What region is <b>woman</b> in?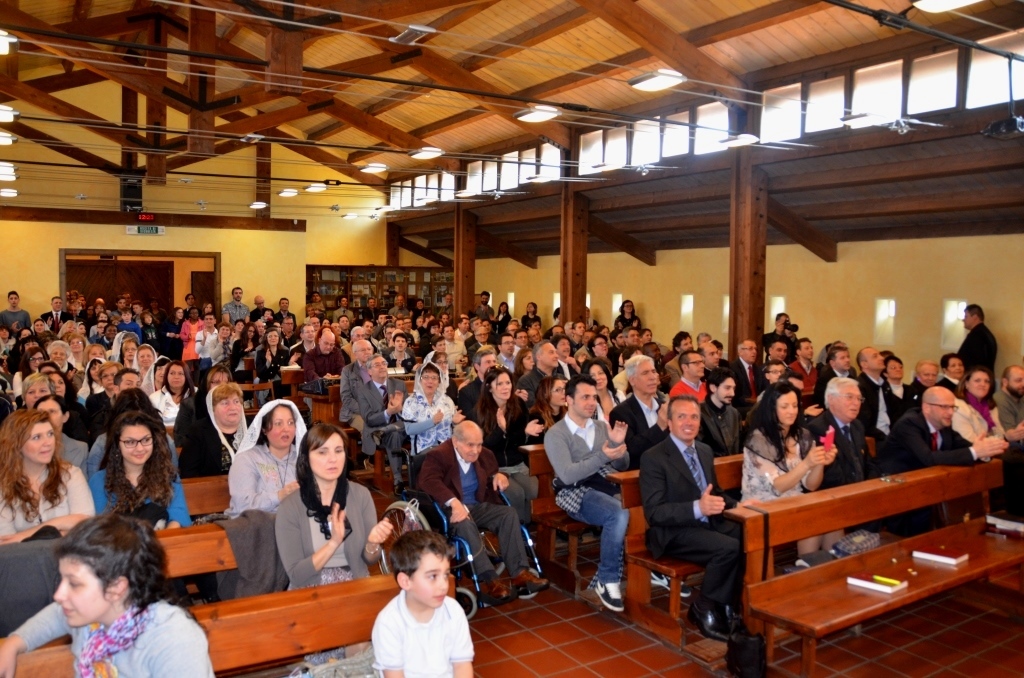
bbox=(0, 511, 228, 677).
